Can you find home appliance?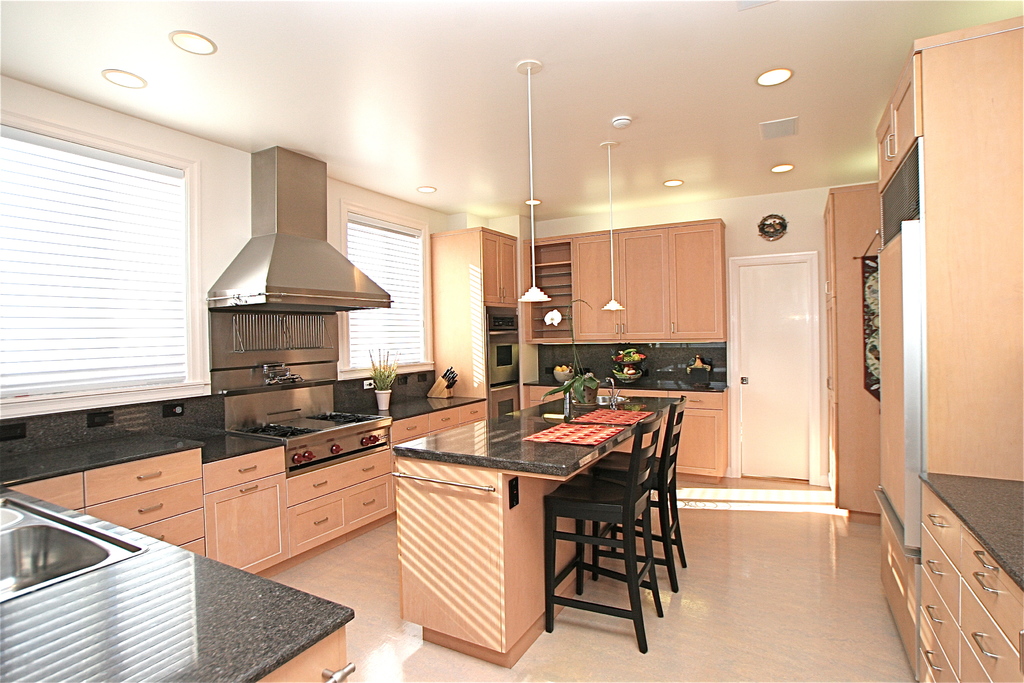
Yes, bounding box: 488,313,521,388.
